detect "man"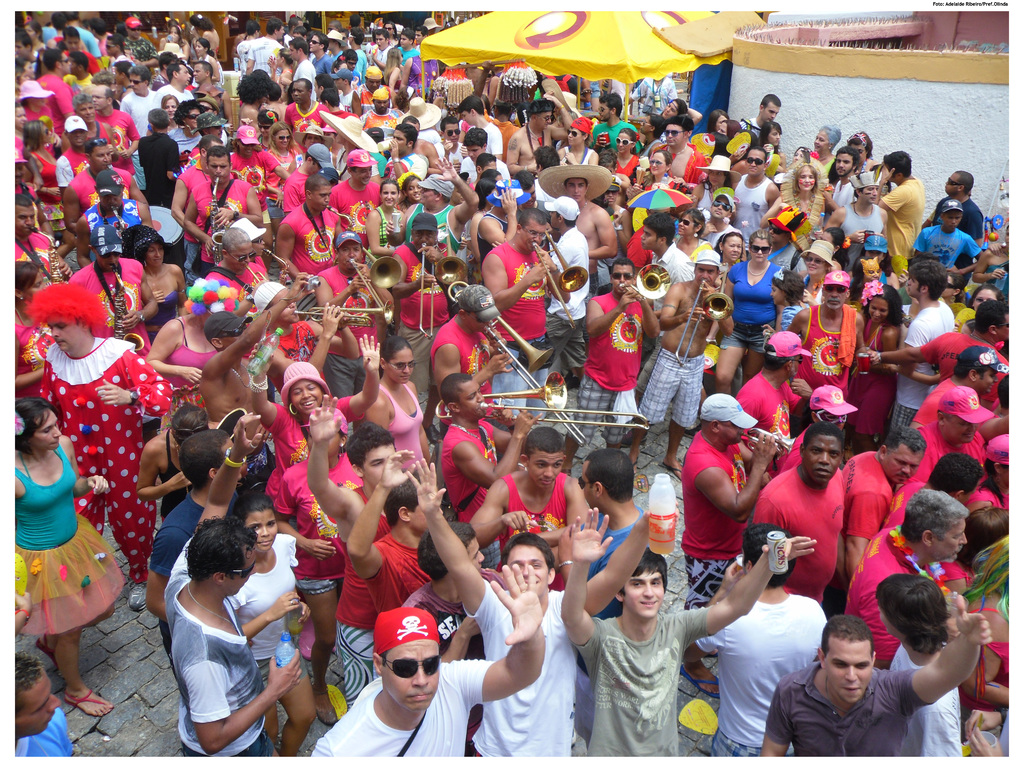
detection(319, 143, 374, 254)
